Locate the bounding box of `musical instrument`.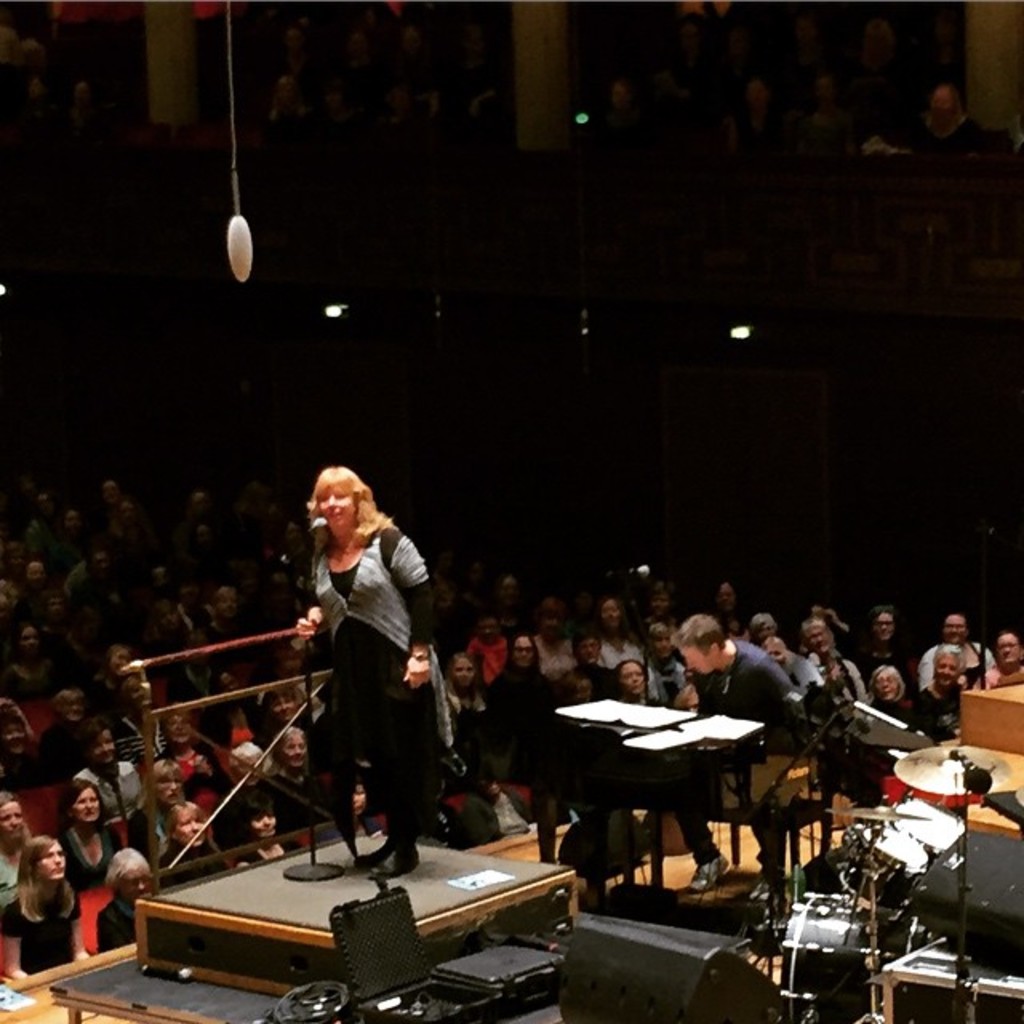
Bounding box: crop(757, 728, 986, 987).
